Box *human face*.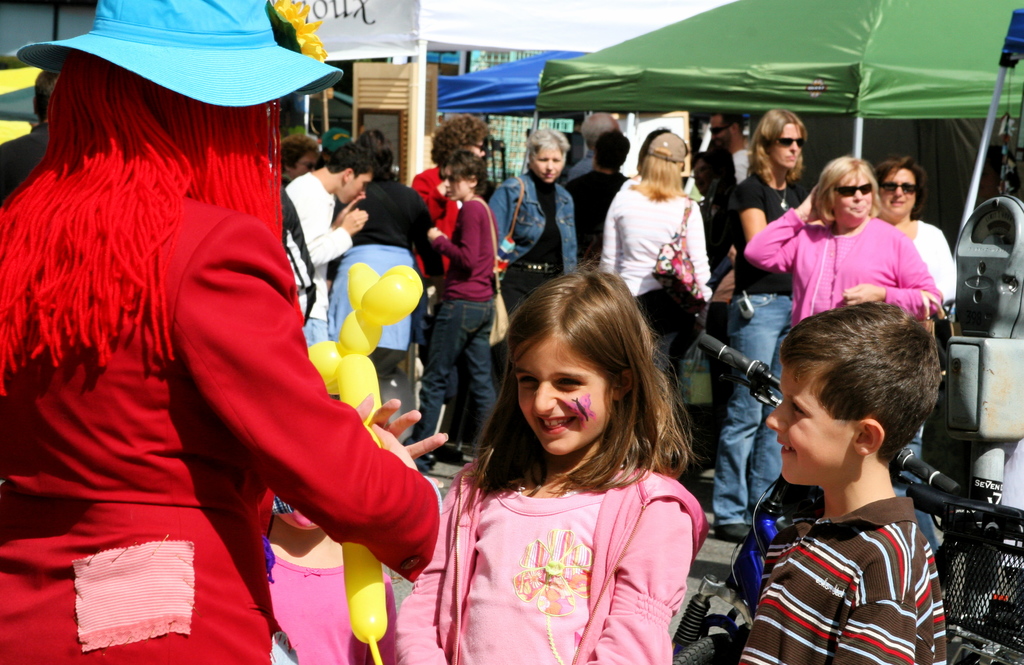
pyautogui.locateOnScreen(538, 151, 561, 180).
